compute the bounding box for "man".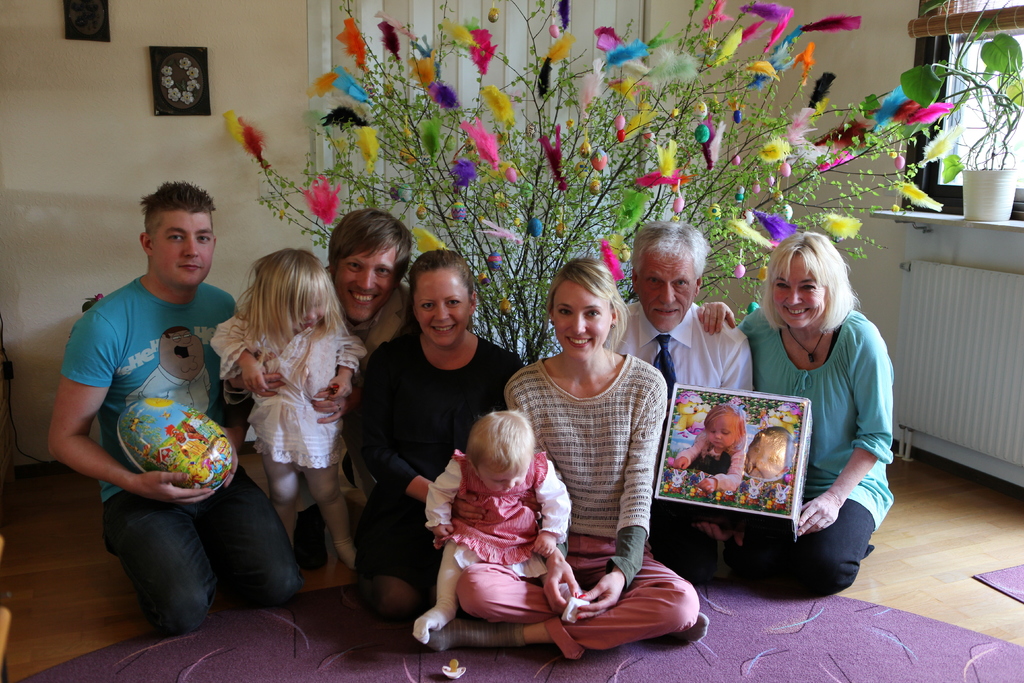
<region>239, 210, 413, 568</region>.
